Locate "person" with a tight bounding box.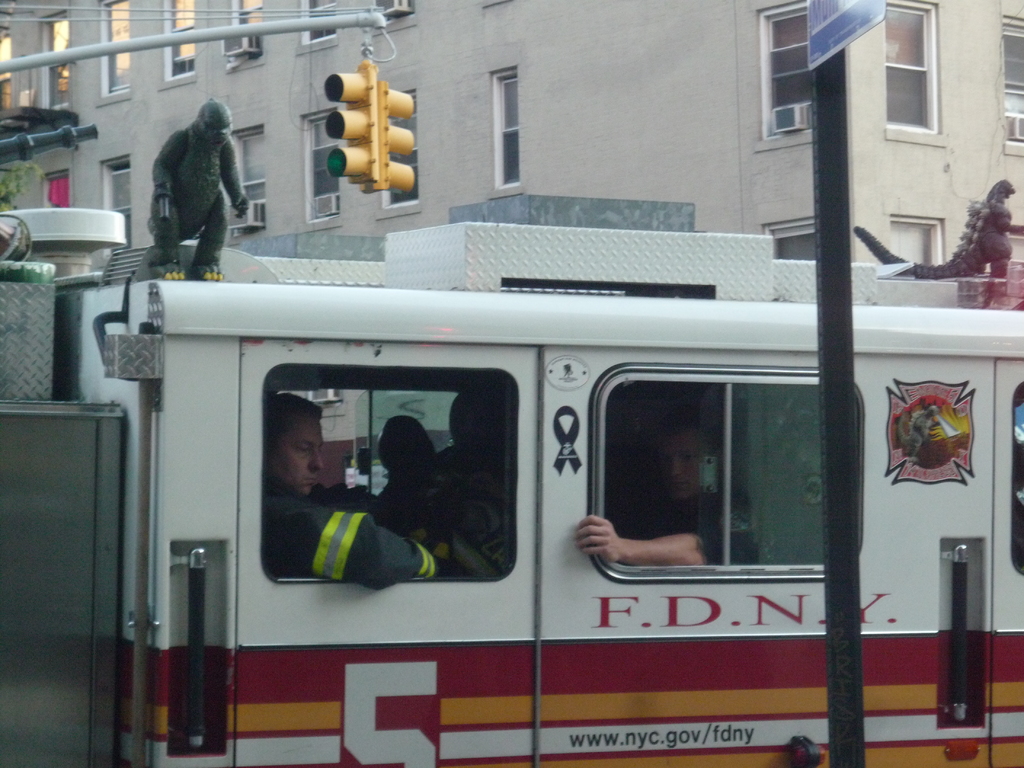
578 413 751 570.
